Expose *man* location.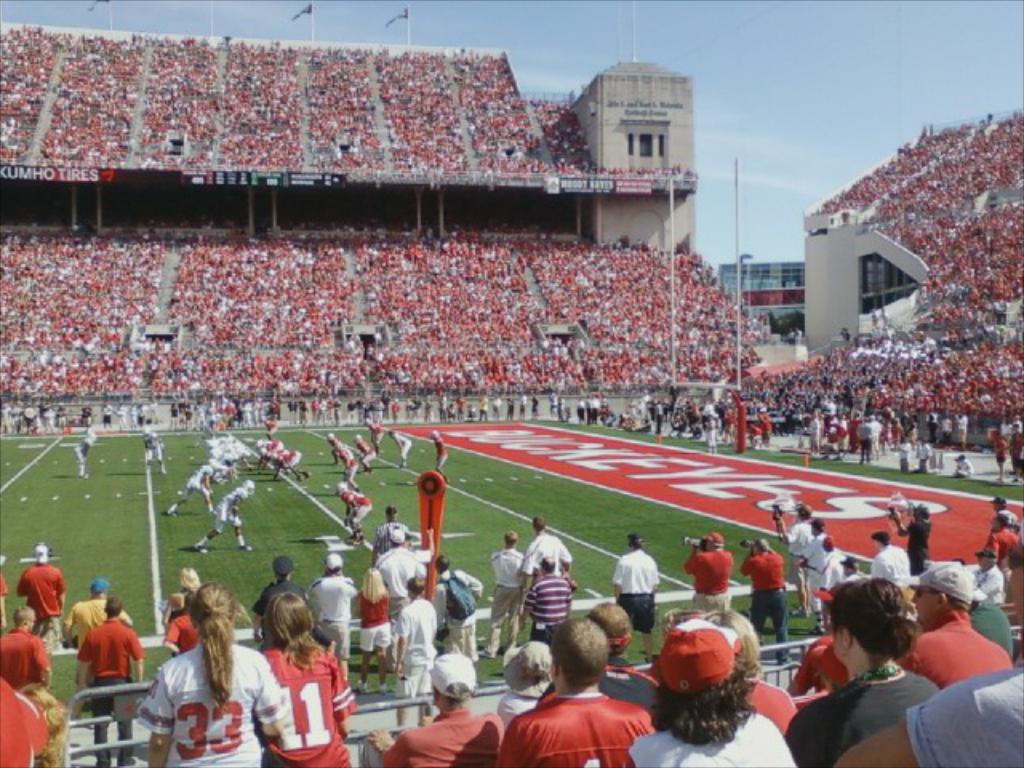
Exposed at BBox(392, 434, 413, 467).
